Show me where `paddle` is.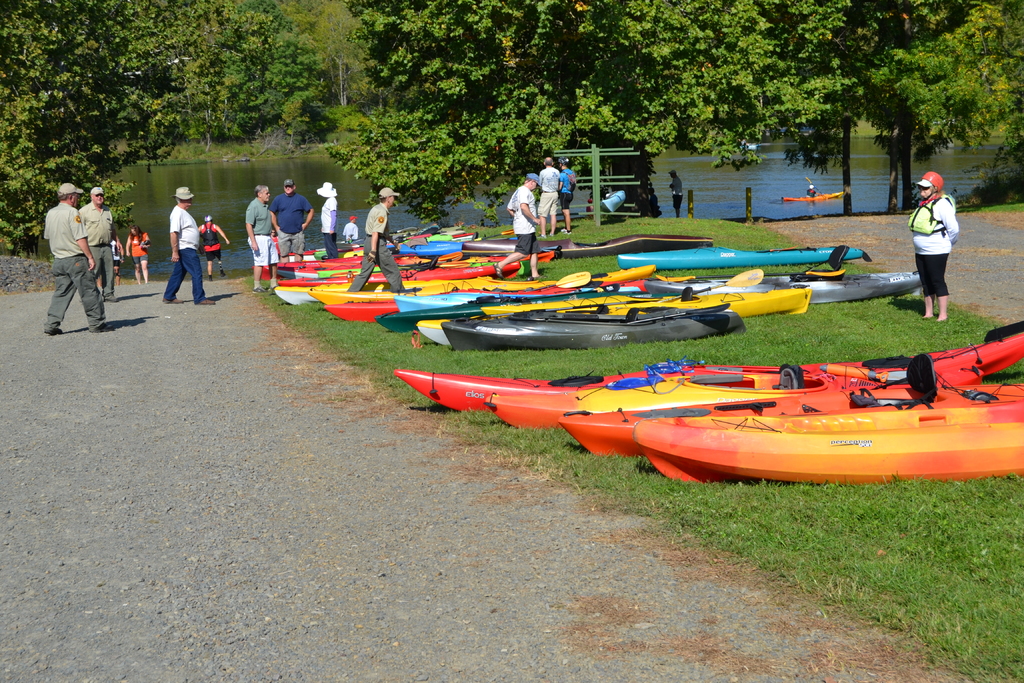
`paddle` is at Rect(931, 378, 1023, 418).
